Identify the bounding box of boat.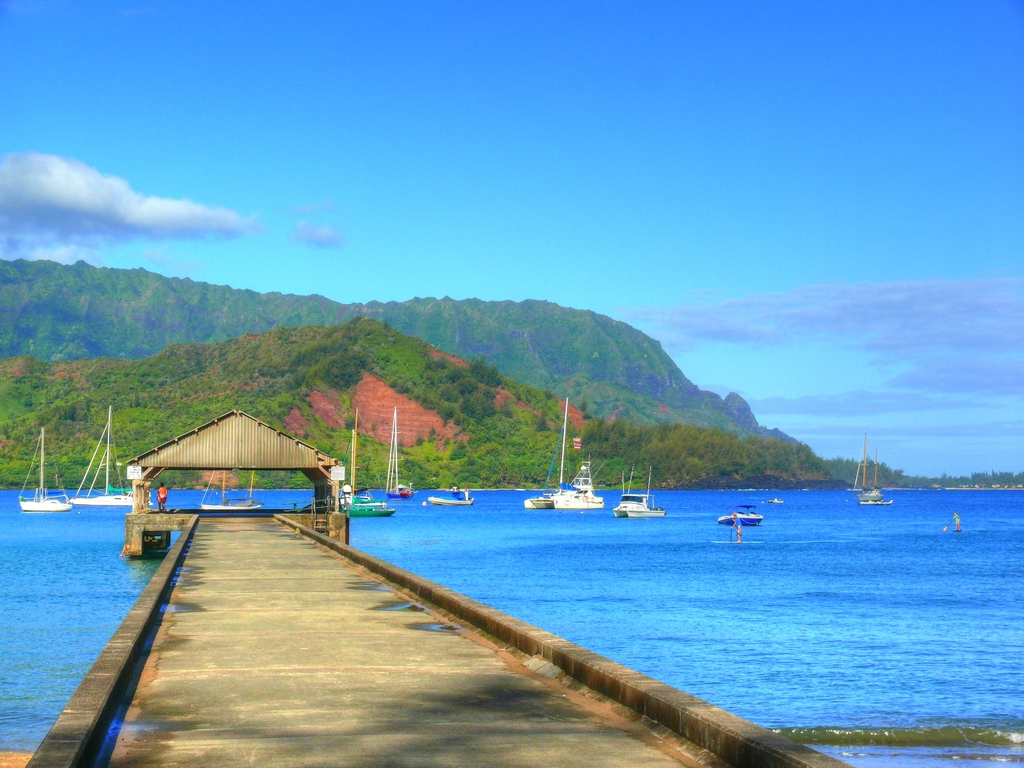
<bbox>198, 472, 264, 506</bbox>.
